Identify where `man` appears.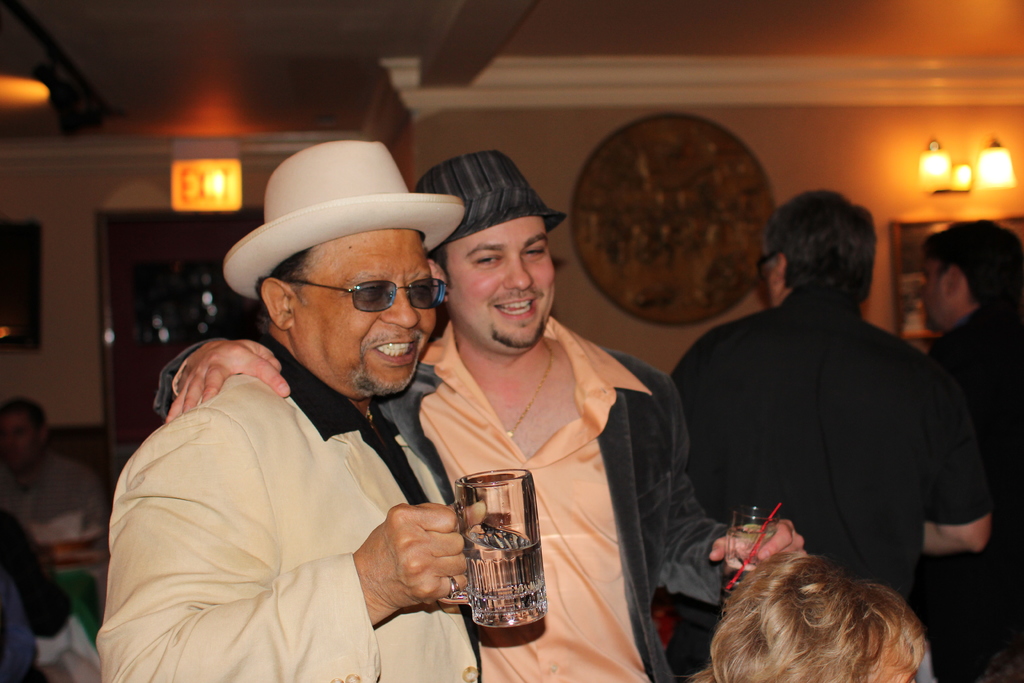
Appears at bbox=[149, 153, 808, 682].
